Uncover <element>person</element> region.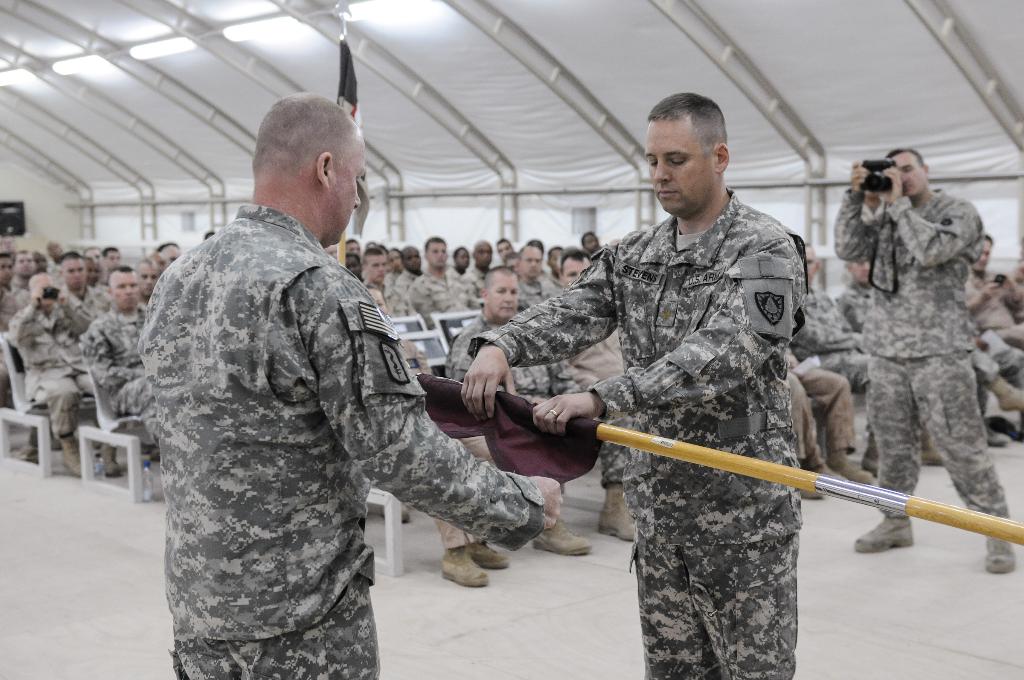
Uncovered: left=445, top=266, right=637, bottom=540.
